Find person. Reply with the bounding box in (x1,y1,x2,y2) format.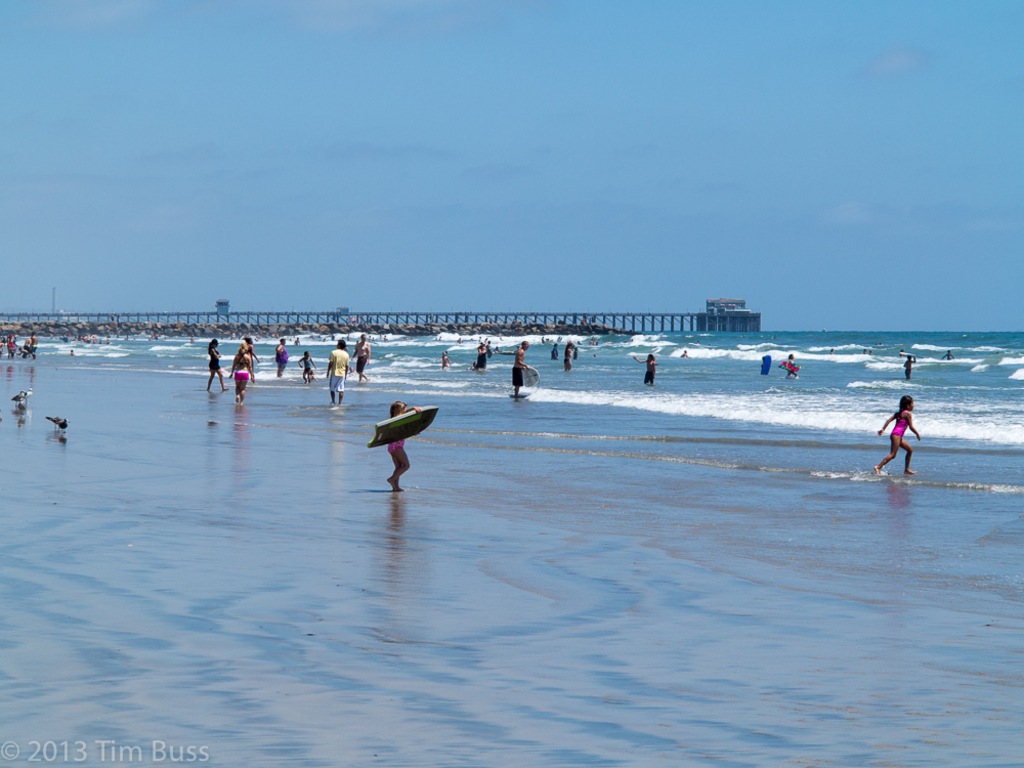
(232,345,253,400).
